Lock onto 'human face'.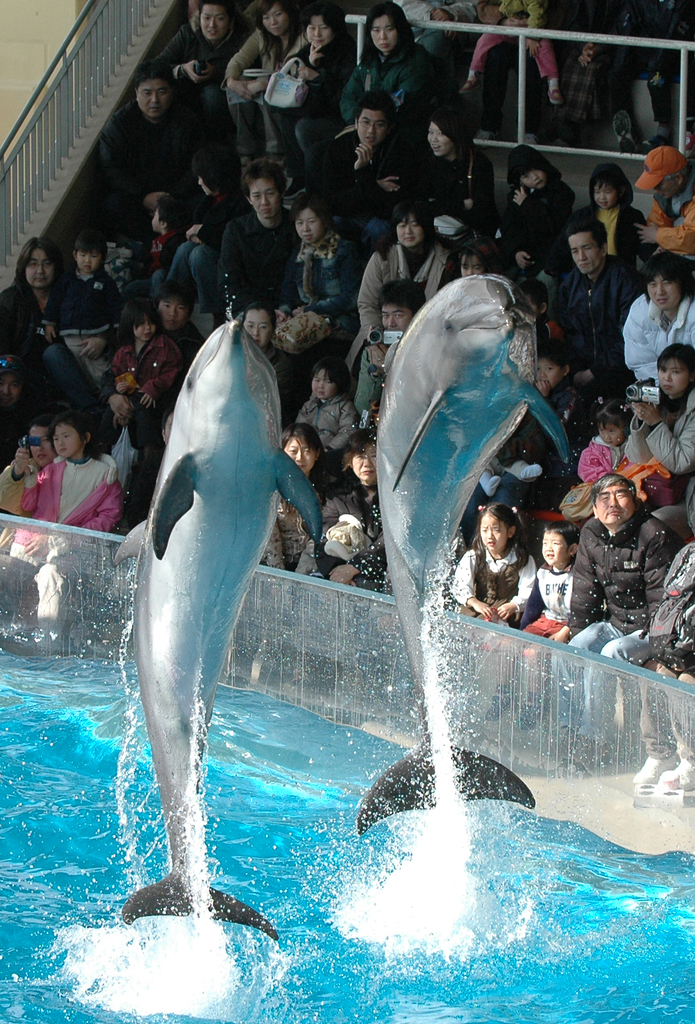
Locked: BBox(159, 294, 189, 333).
